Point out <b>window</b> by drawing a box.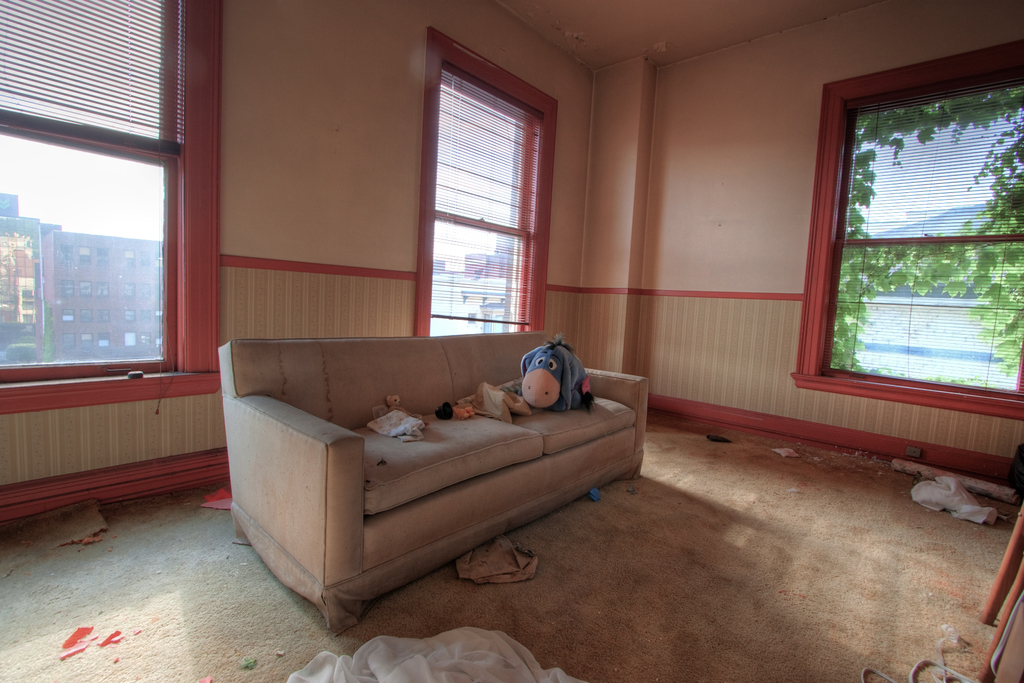
l=413, t=26, r=560, b=338.
